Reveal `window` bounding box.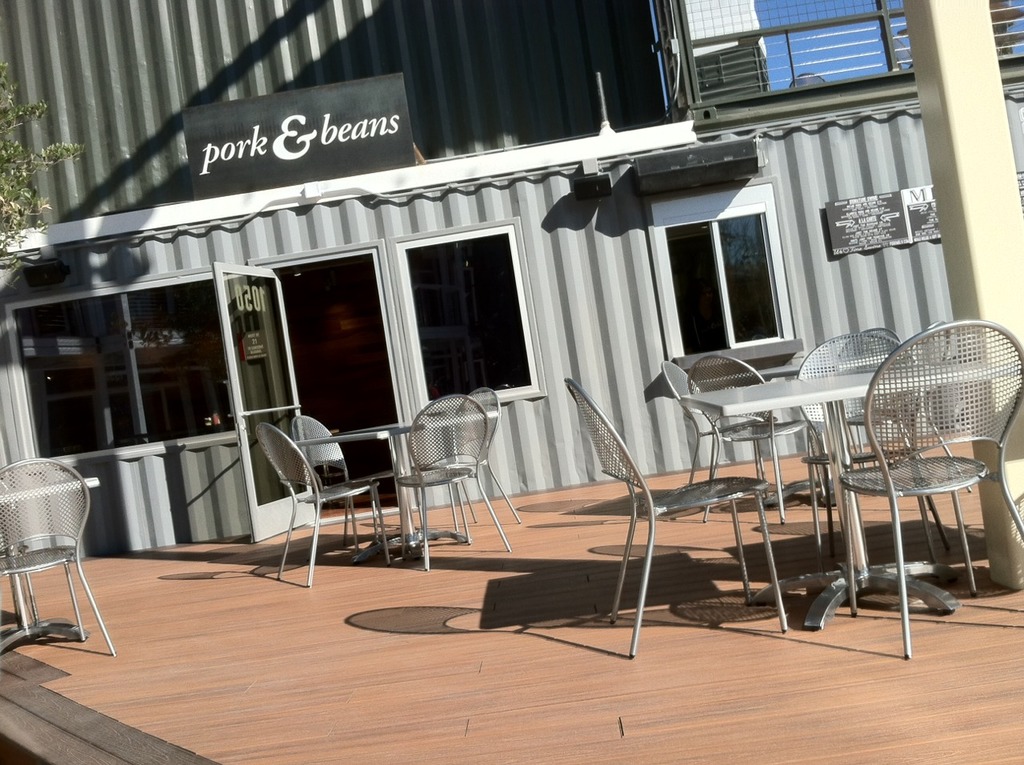
Revealed: [398, 231, 531, 397].
